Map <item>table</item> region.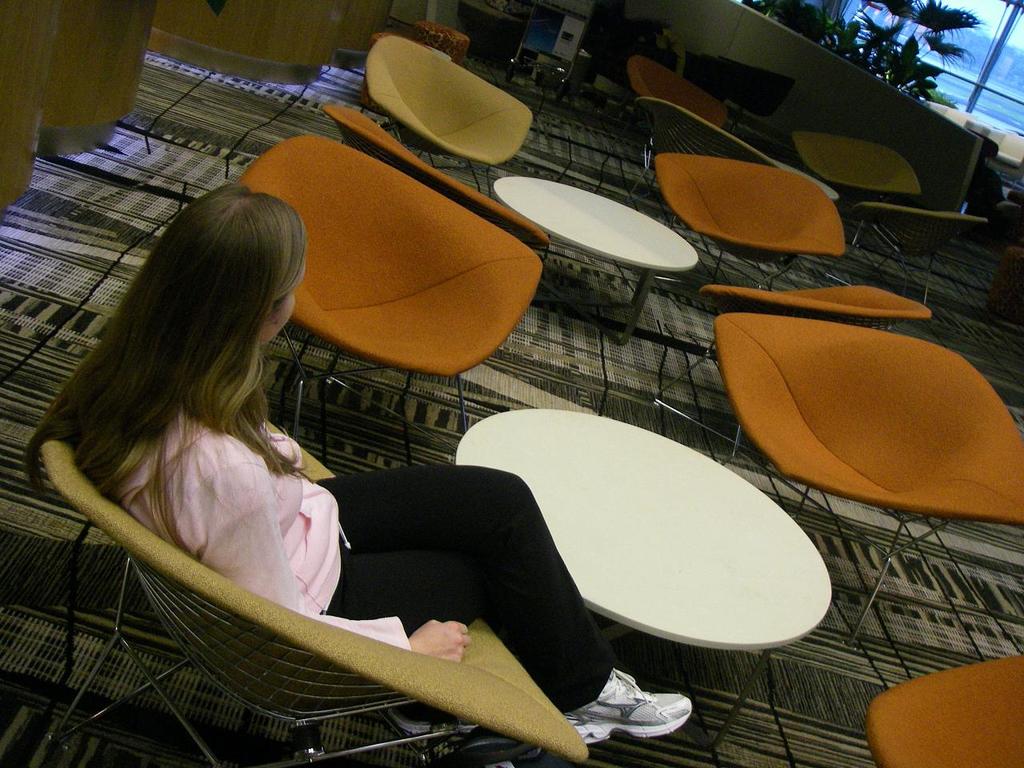
Mapped to 773:157:841:205.
